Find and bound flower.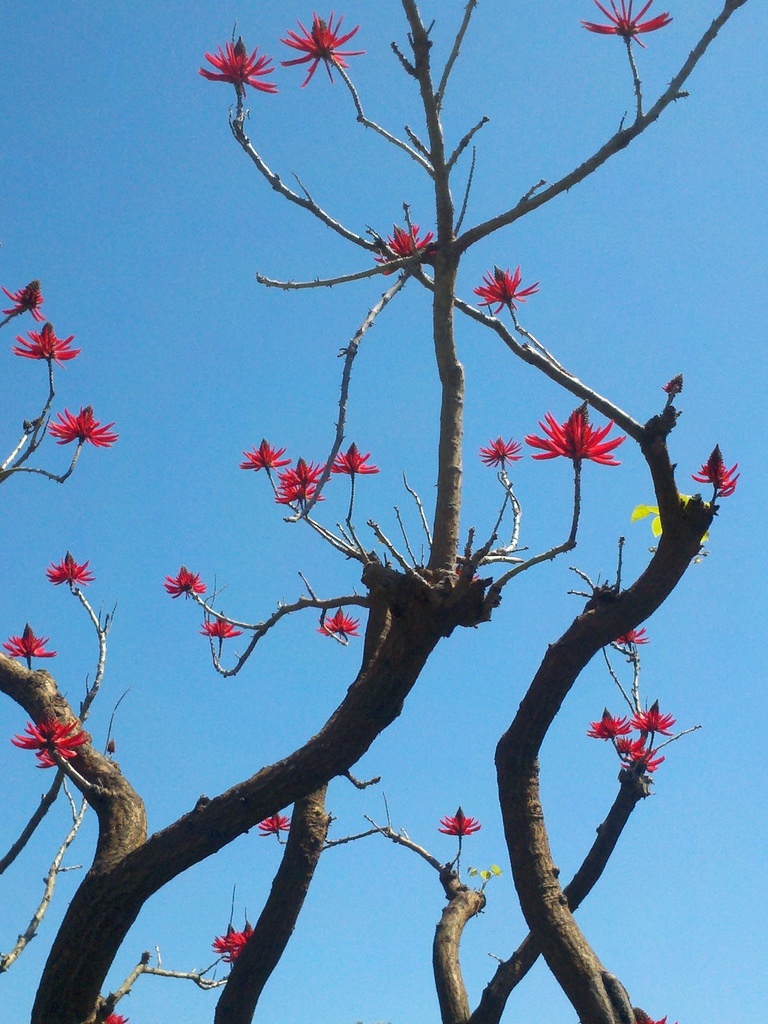
Bound: 163, 560, 207, 600.
